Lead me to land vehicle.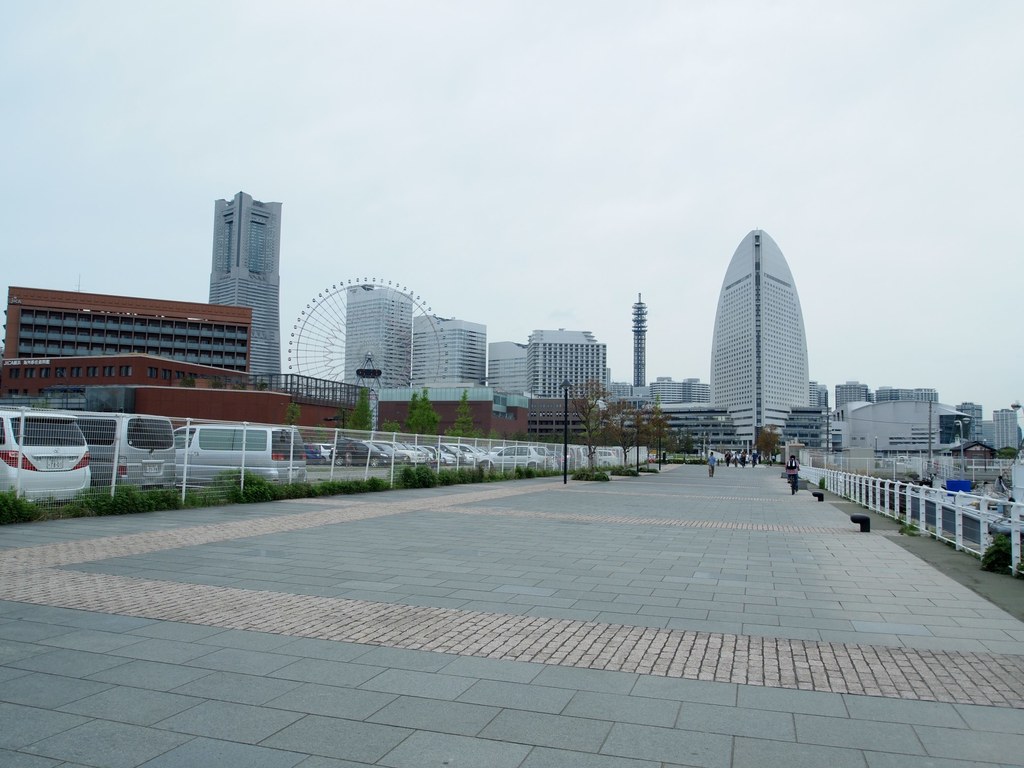
Lead to [177,423,304,484].
